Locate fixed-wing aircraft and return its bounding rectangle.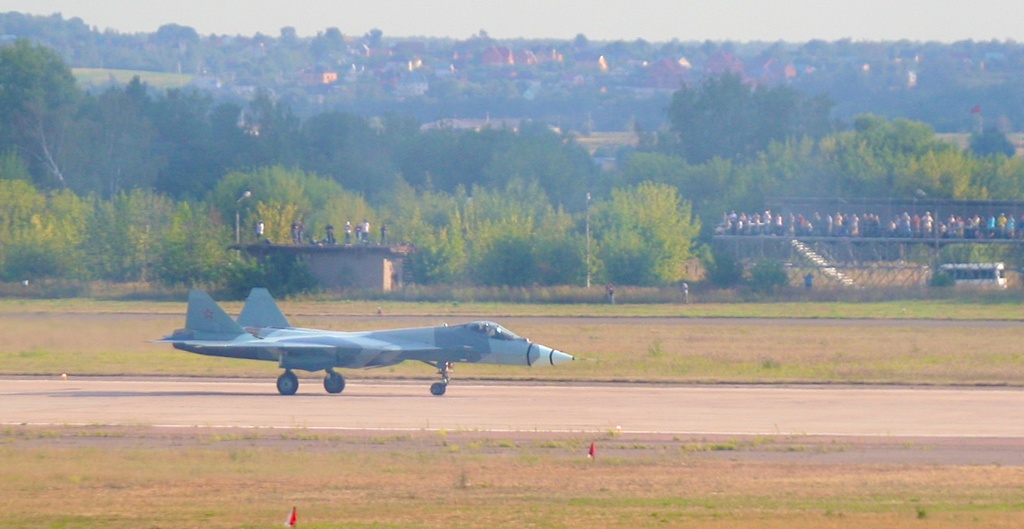
[left=149, top=284, right=580, bottom=396].
